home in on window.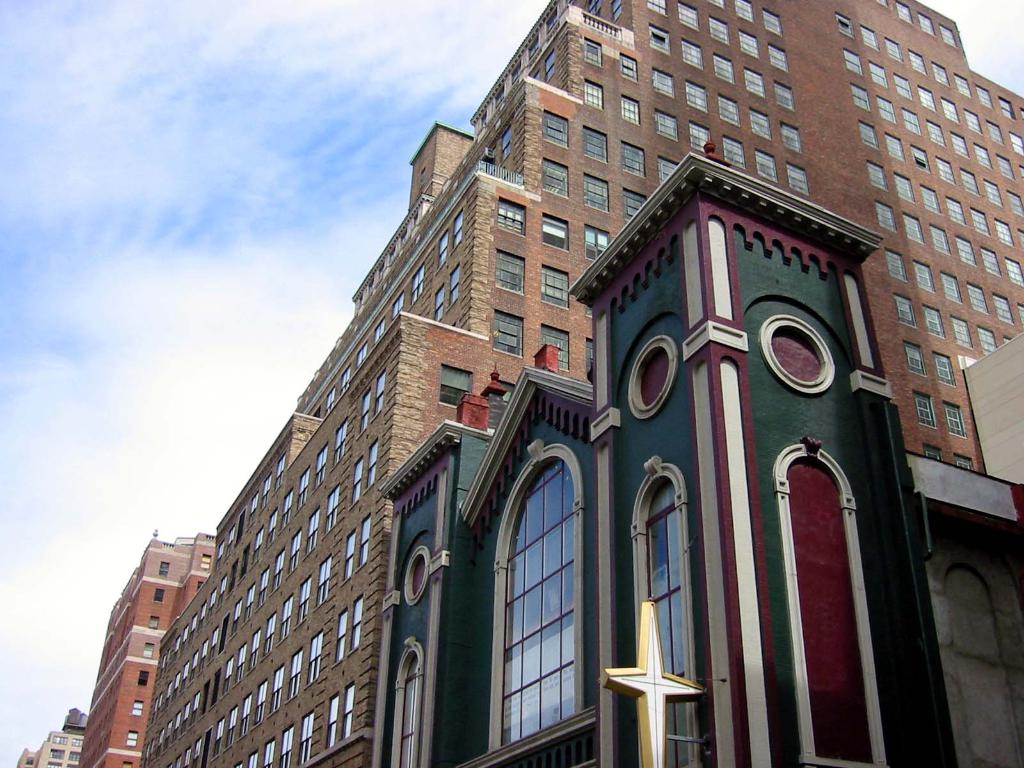
Homed in at select_region(734, 0, 755, 23).
